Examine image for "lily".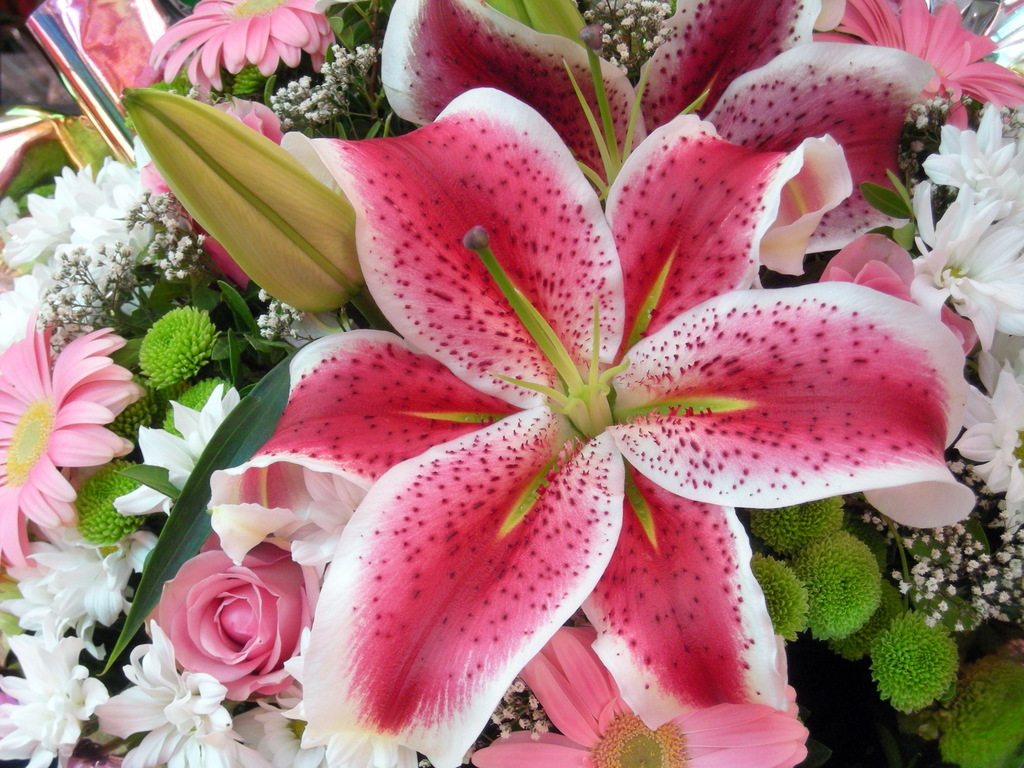
Examination result: {"left": 208, "top": 85, "right": 976, "bottom": 767}.
